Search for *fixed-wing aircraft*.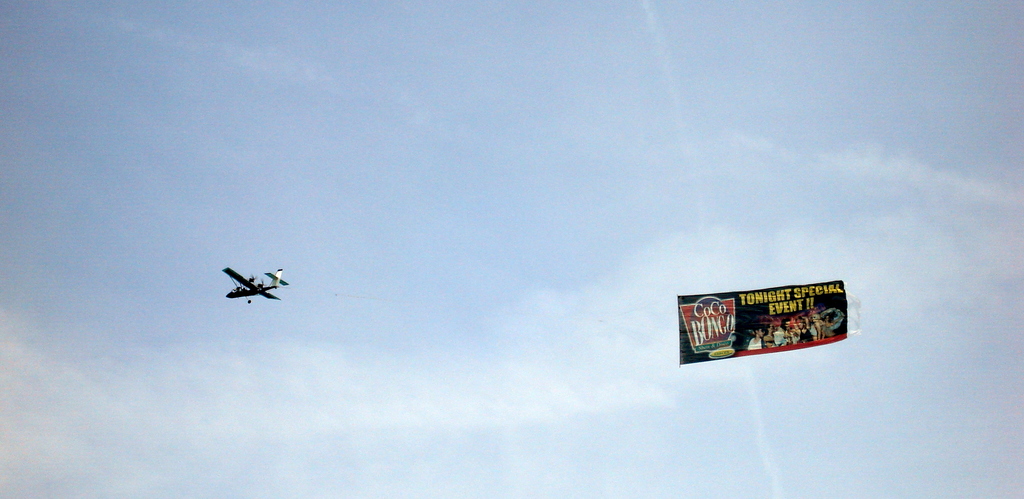
Found at [x1=224, y1=267, x2=295, y2=307].
